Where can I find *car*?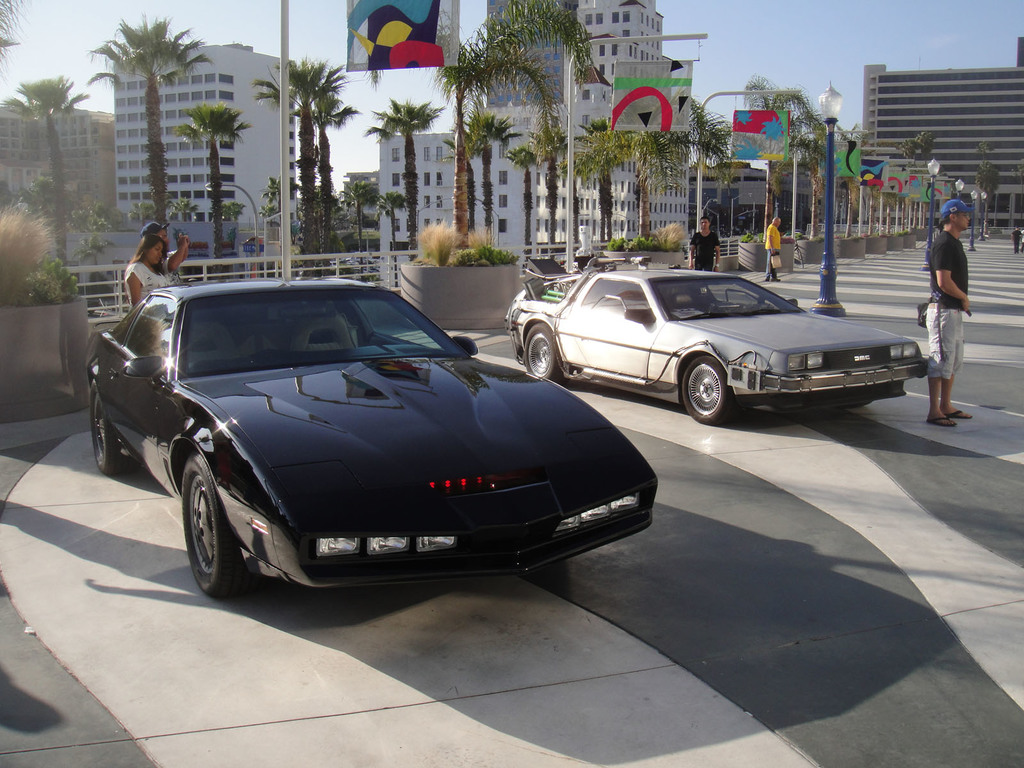
You can find it at detection(513, 259, 928, 424).
